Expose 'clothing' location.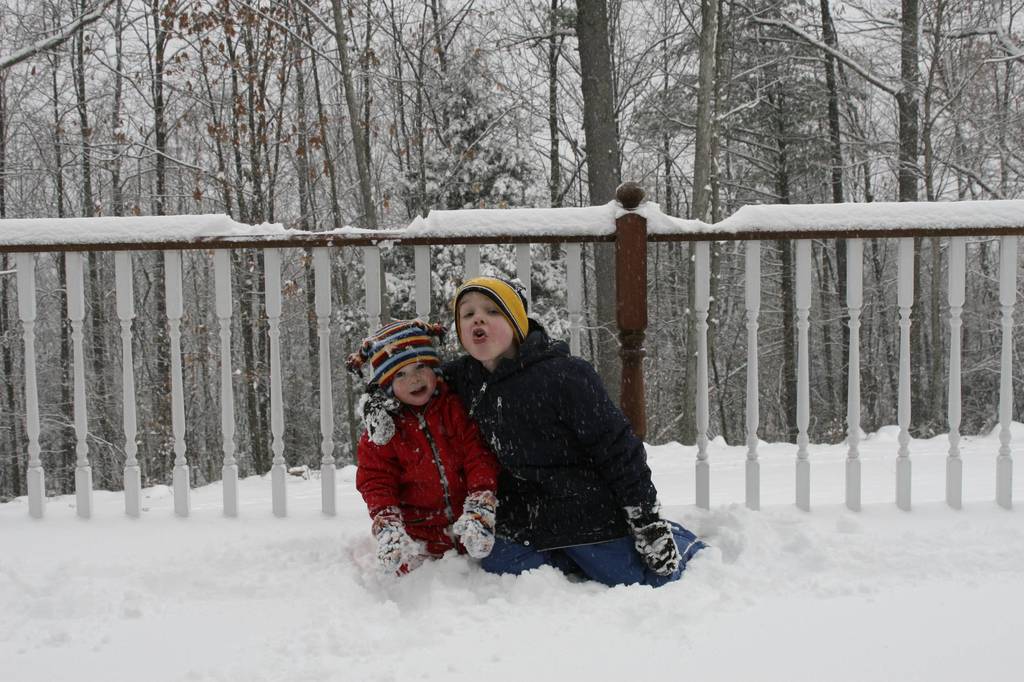
Exposed at crop(355, 347, 505, 574).
